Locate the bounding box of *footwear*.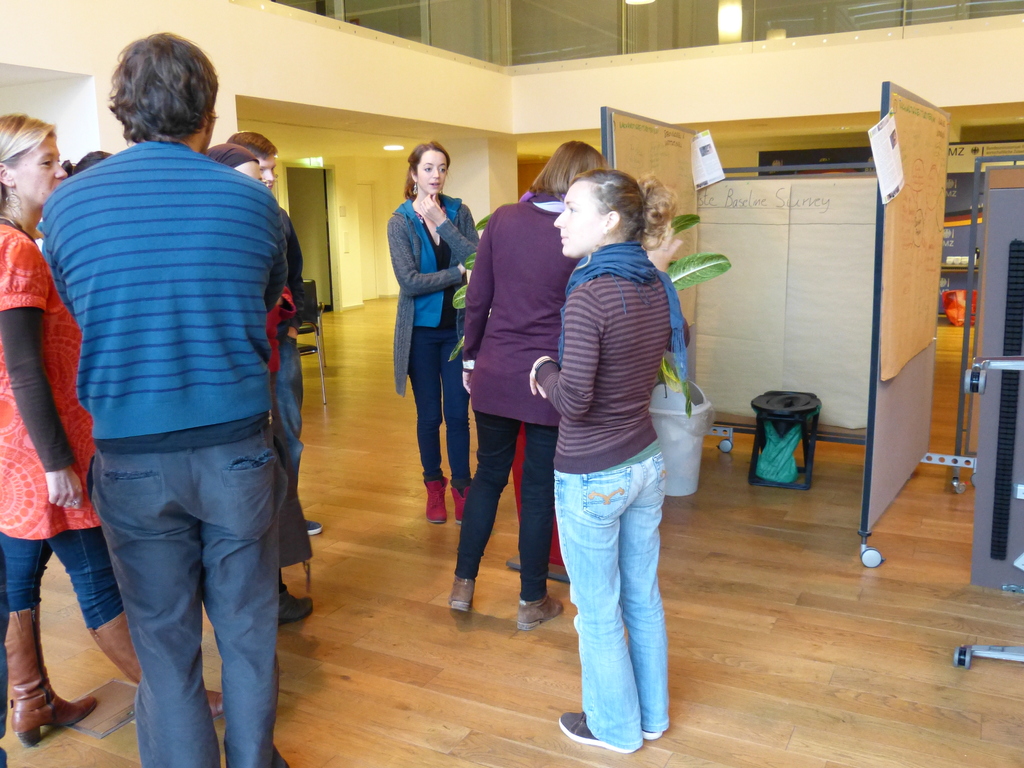
Bounding box: [304, 518, 324, 537].
